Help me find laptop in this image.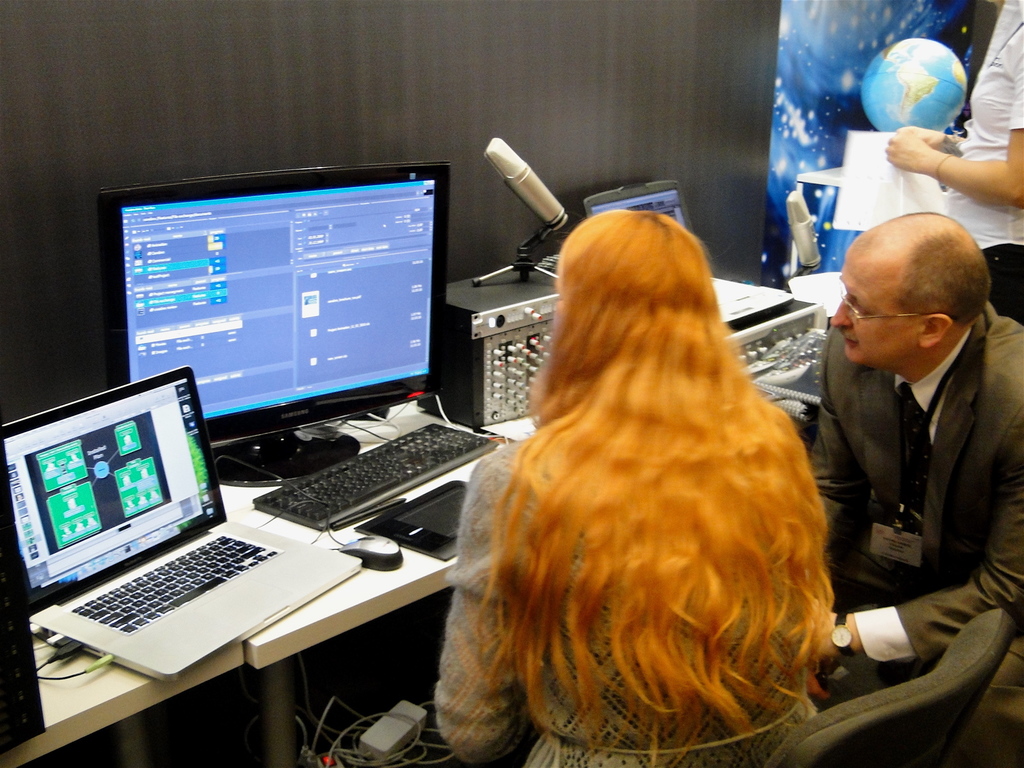
Found it: l=8, t=350, r=333, b=695.
